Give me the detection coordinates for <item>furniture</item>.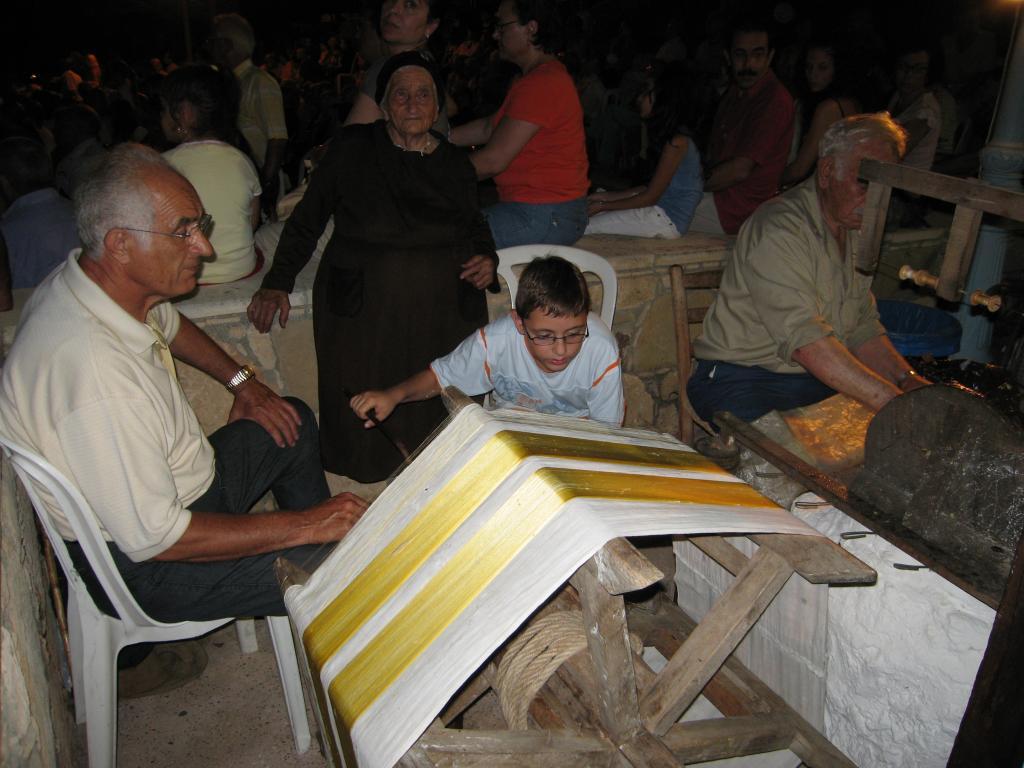
left=665, top=262, right=864, bottom=487.
